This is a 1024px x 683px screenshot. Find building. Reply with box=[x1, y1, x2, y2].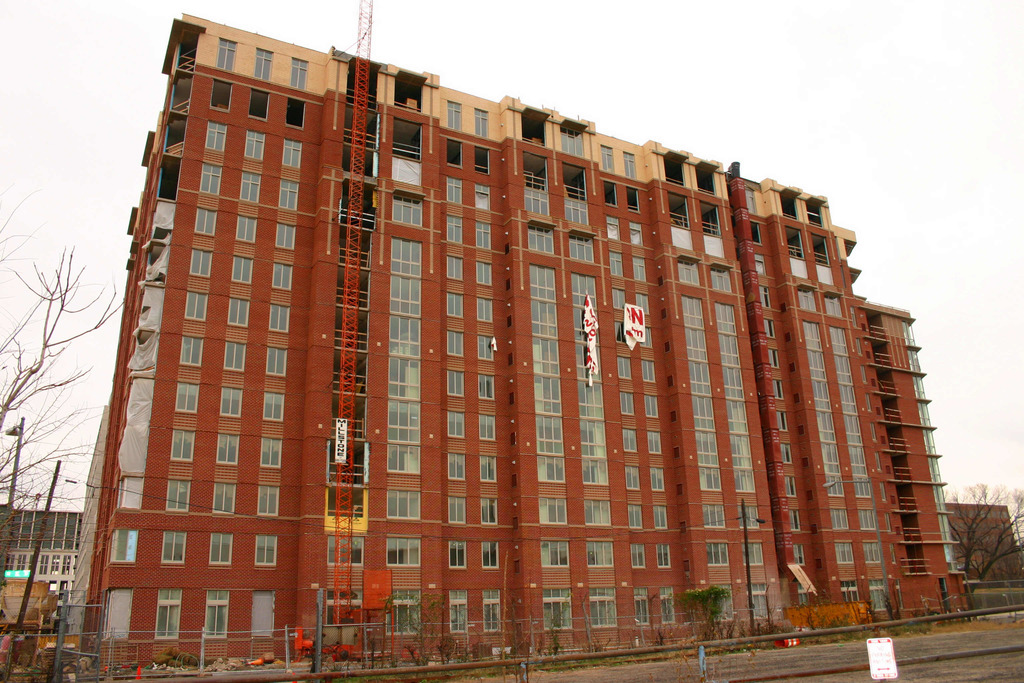
box=[36, 3, 977, 645].
